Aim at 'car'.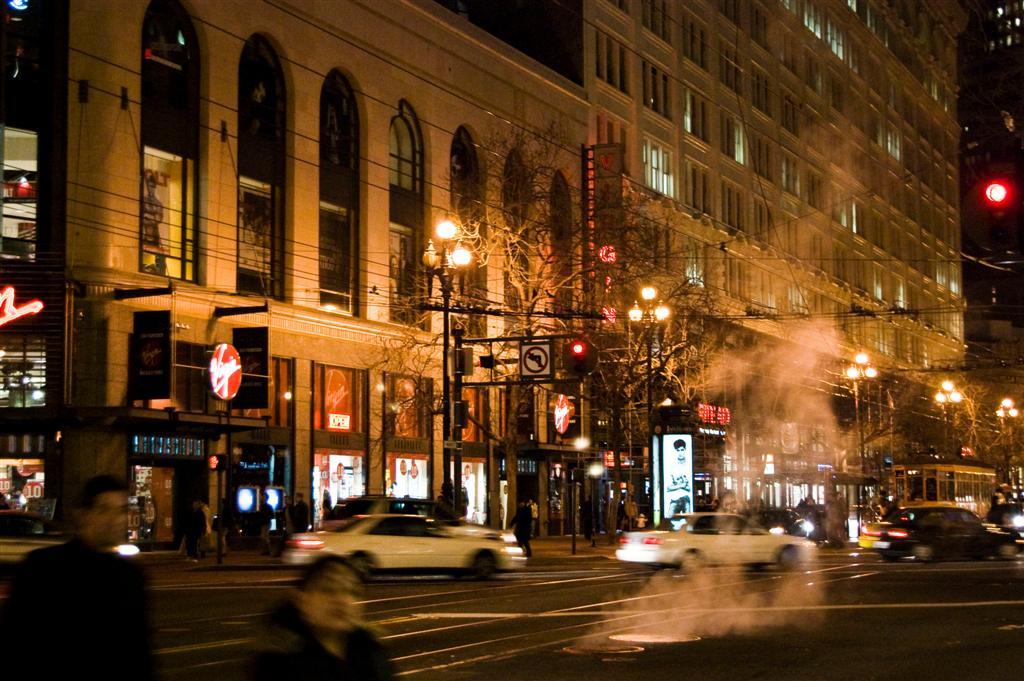
Aimed at detection(860, 493, 1023, 561).
